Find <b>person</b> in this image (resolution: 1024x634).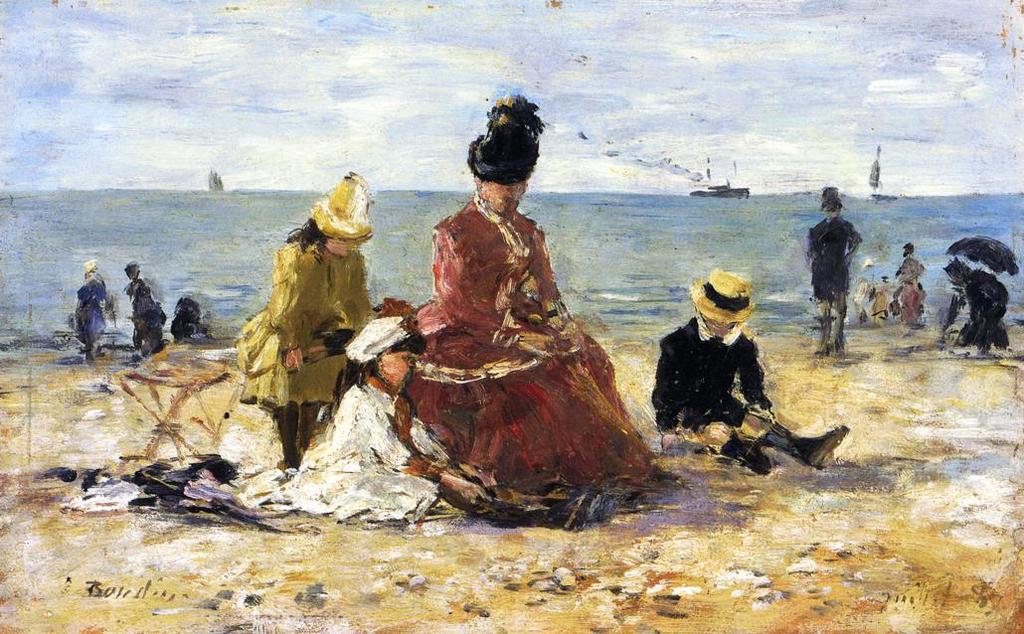
locate(901, 280, 925, 333).
